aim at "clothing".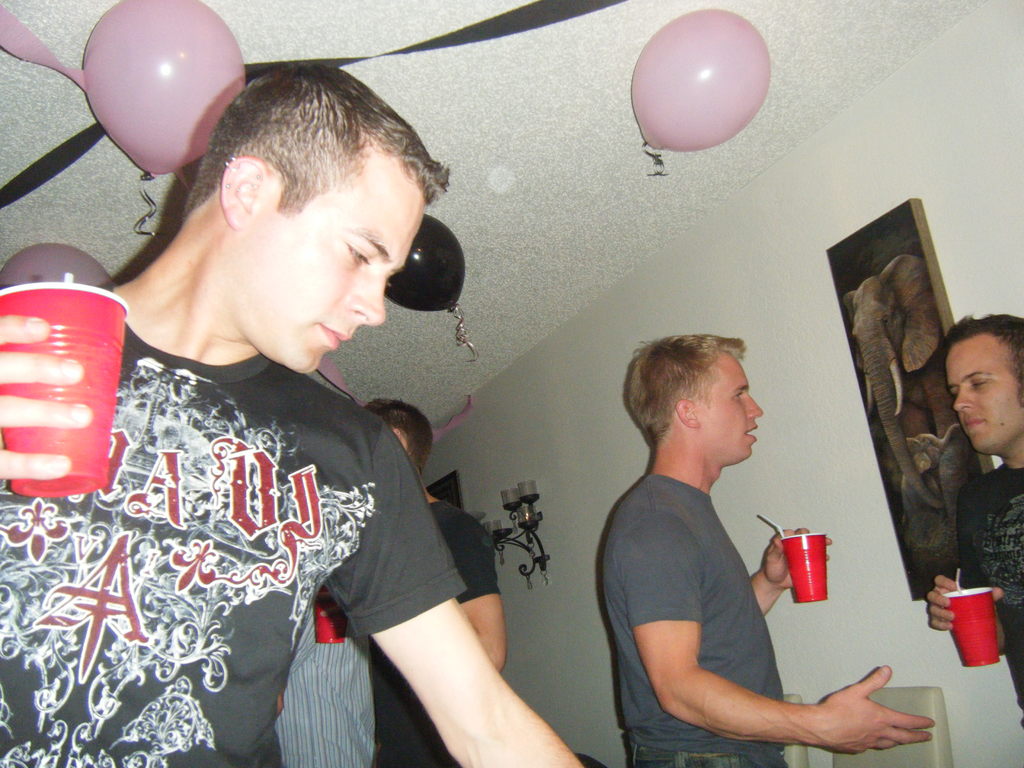
Aimed at l=380, t=497, r=491, b=767.
